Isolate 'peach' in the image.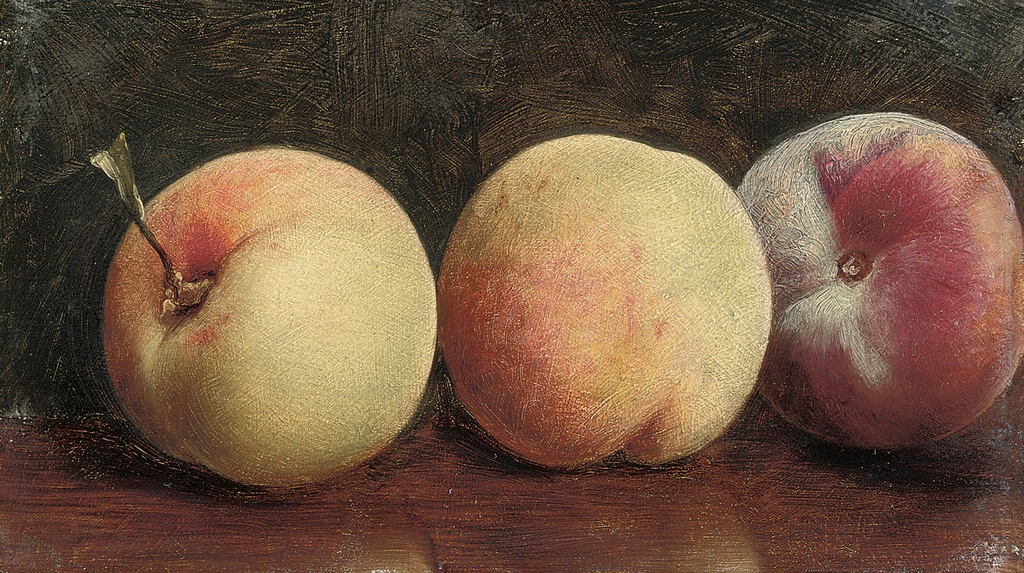
Isolated region: [x1=735, y1=113, x2=1023, y2=451].
